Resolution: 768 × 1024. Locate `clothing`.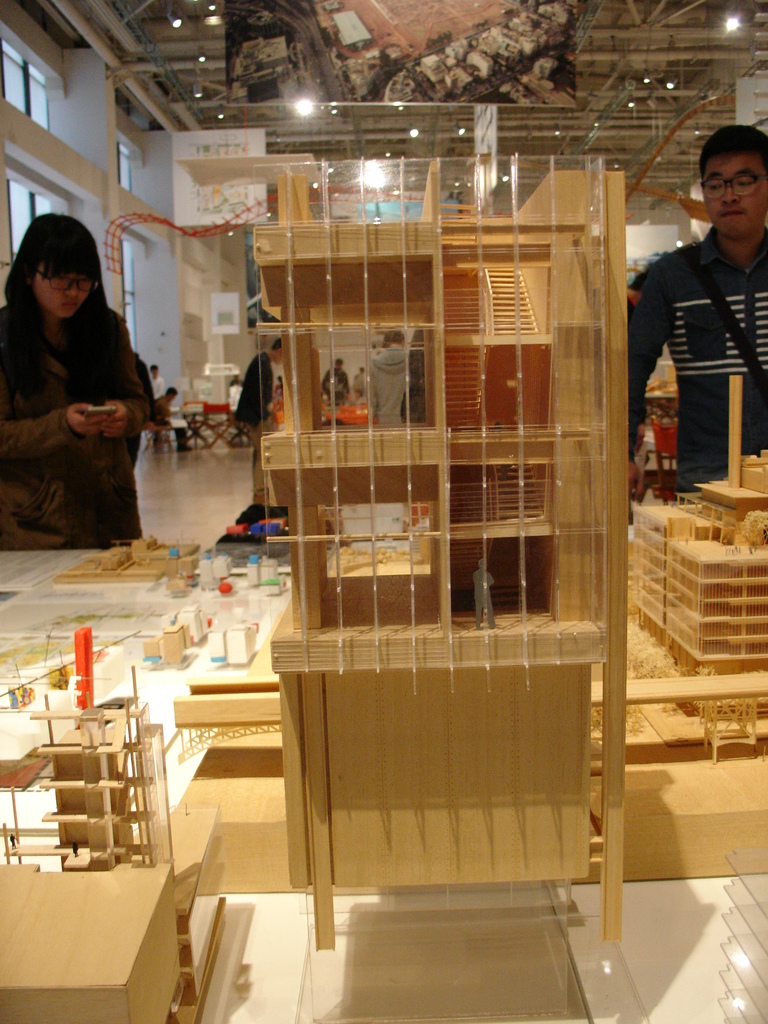
[10, 244, 157, 538].
